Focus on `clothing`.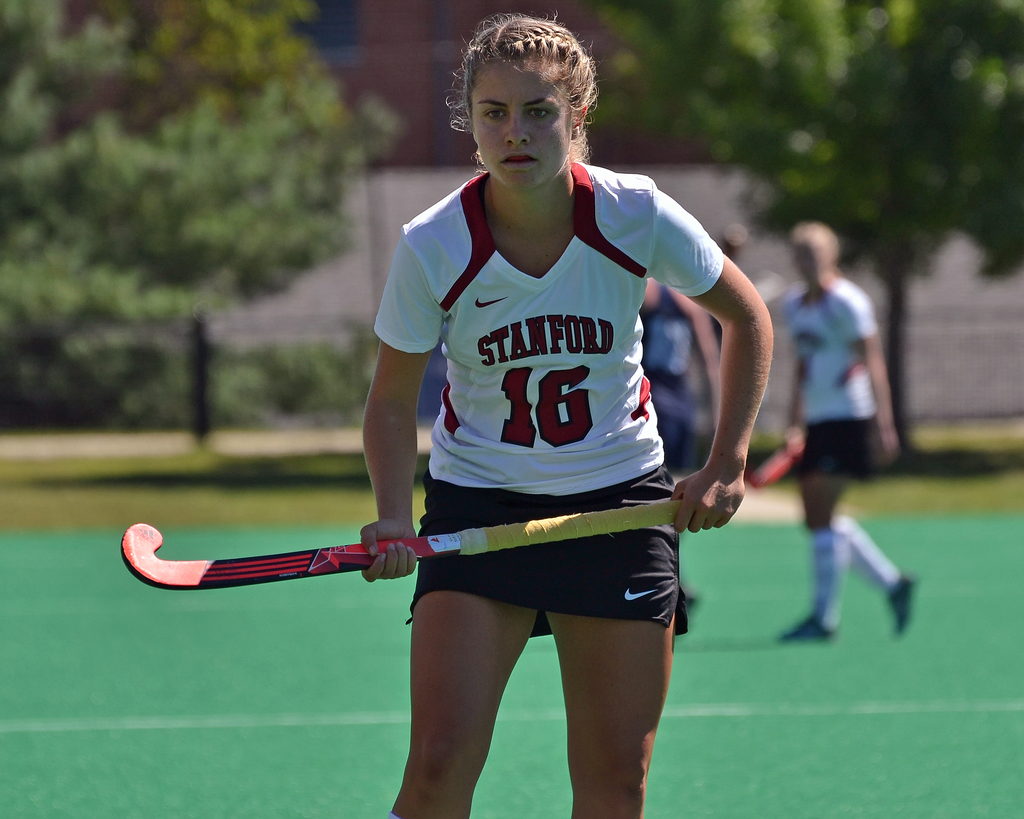
Focused at {"x1": 345, "y1": 147, "x2": 719, "y2": 683}.
